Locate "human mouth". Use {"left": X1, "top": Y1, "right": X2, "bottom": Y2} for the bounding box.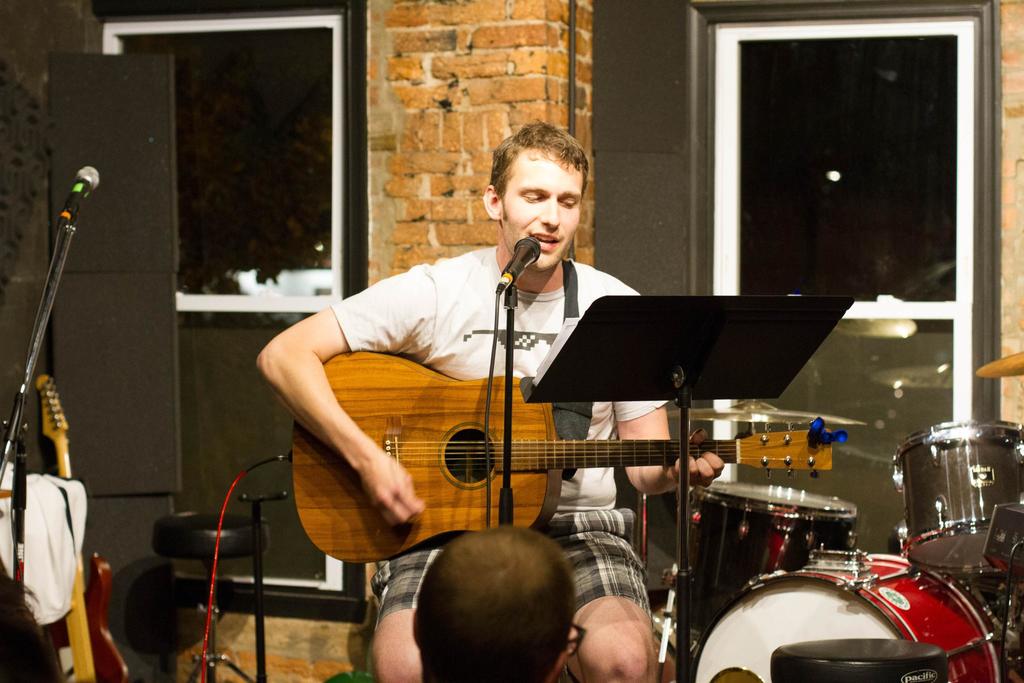
{"left": 527, "top": 227, "right": 564, "bottom": 246}.
